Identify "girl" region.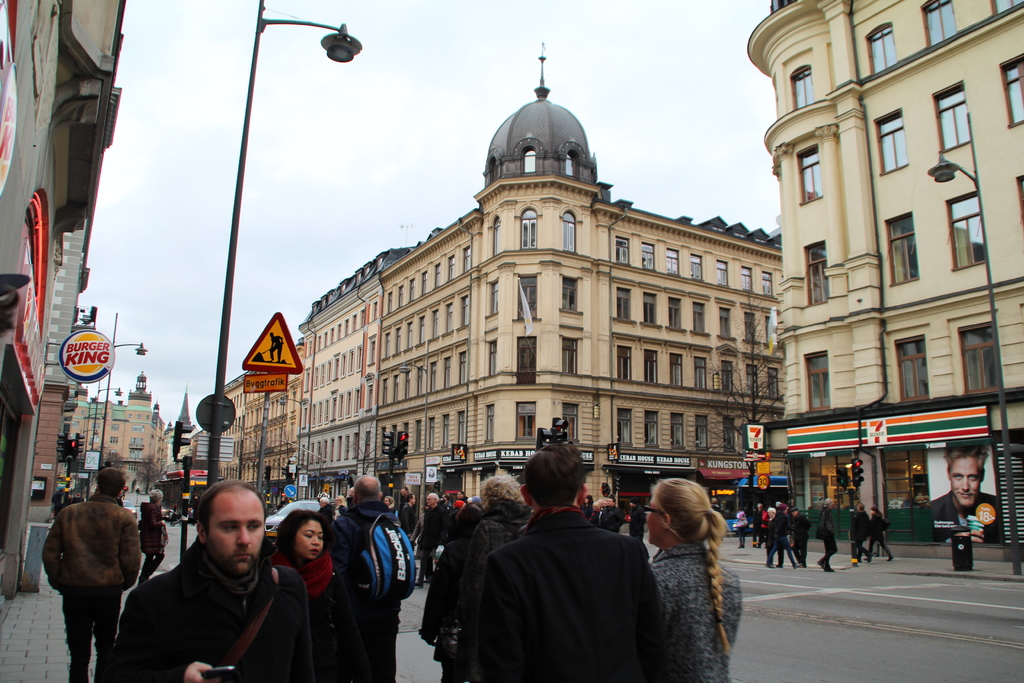
Region: detection(648, 483, 741, 682).
